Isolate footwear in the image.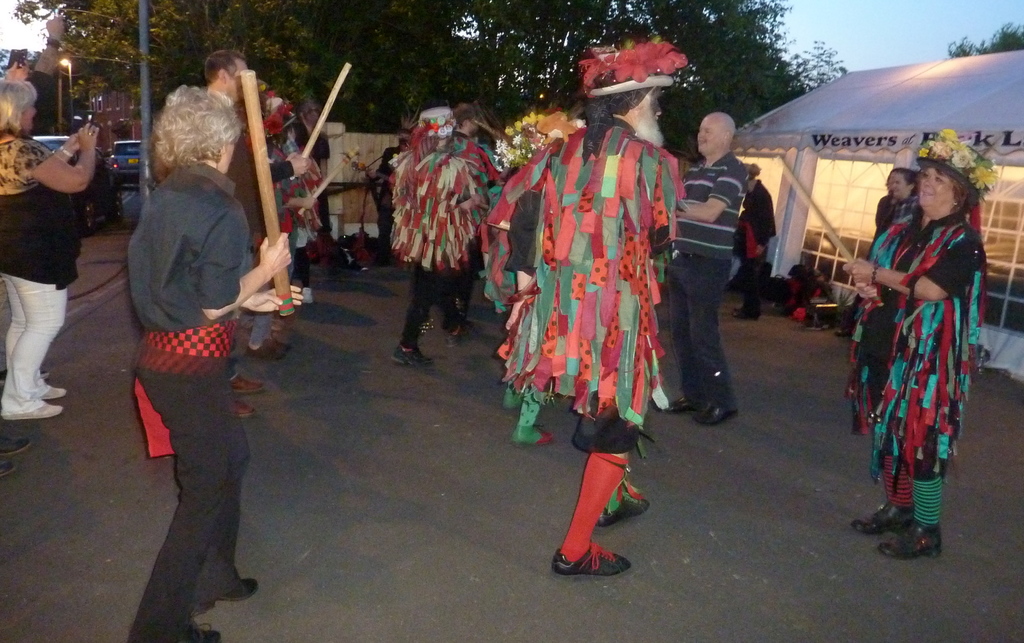
Isolated region: (x1=388, y1=346, x2=433, y2=366).
